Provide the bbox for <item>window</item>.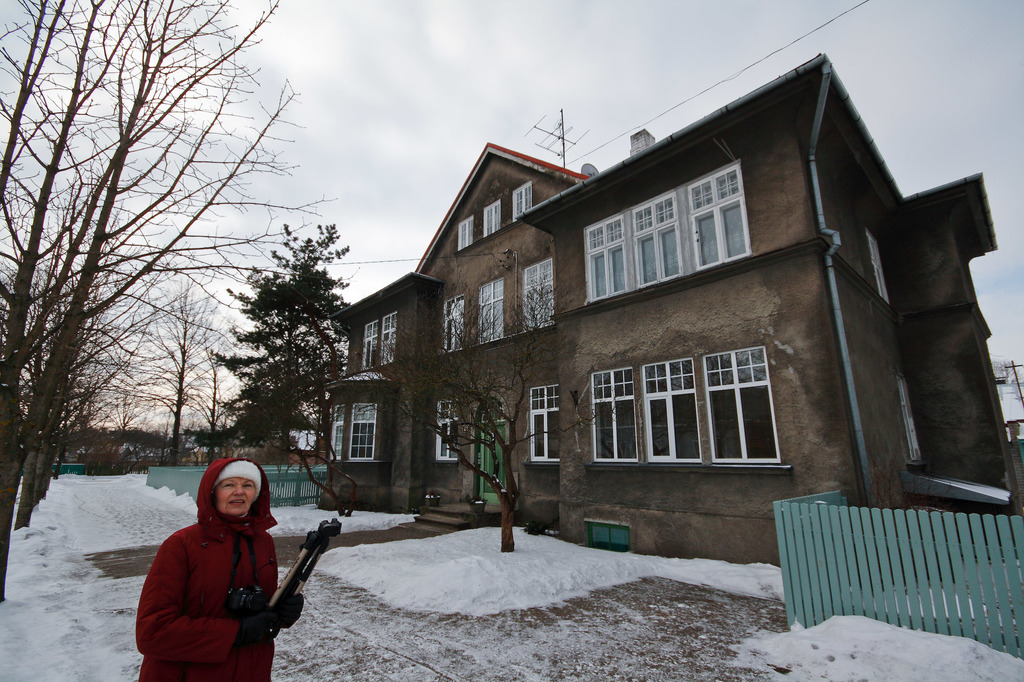
bbox=[590, 367, 637, 463].
